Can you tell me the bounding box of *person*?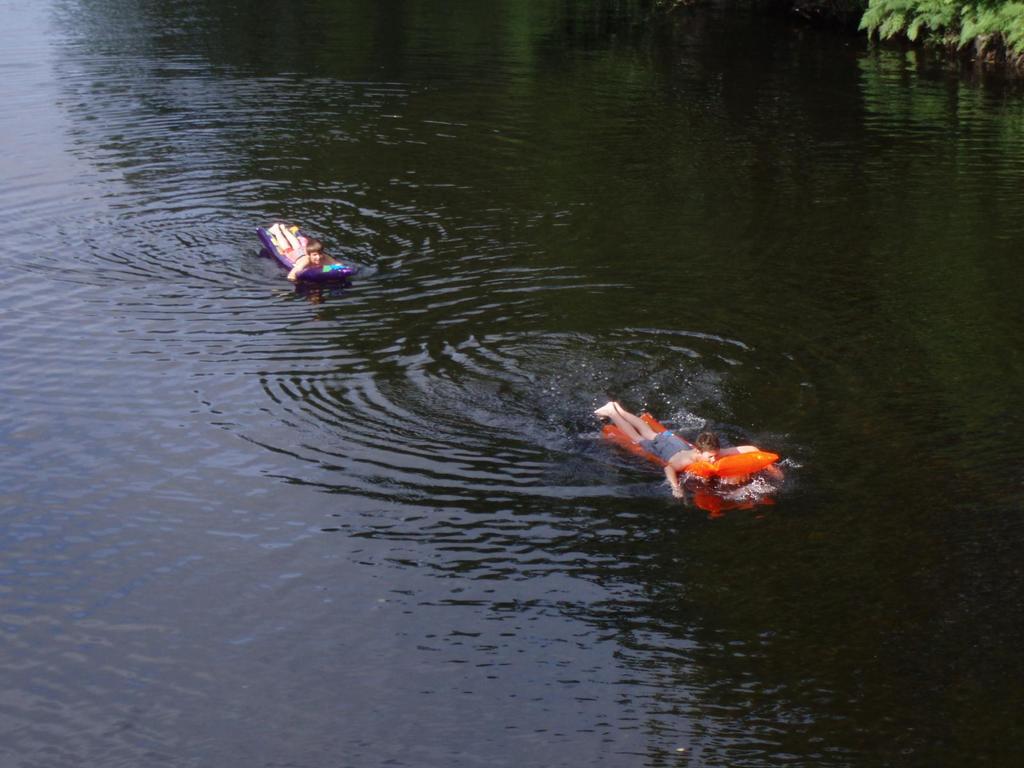
{"left": 268, "top": 220, "right": 341, "bottom": 282}.
